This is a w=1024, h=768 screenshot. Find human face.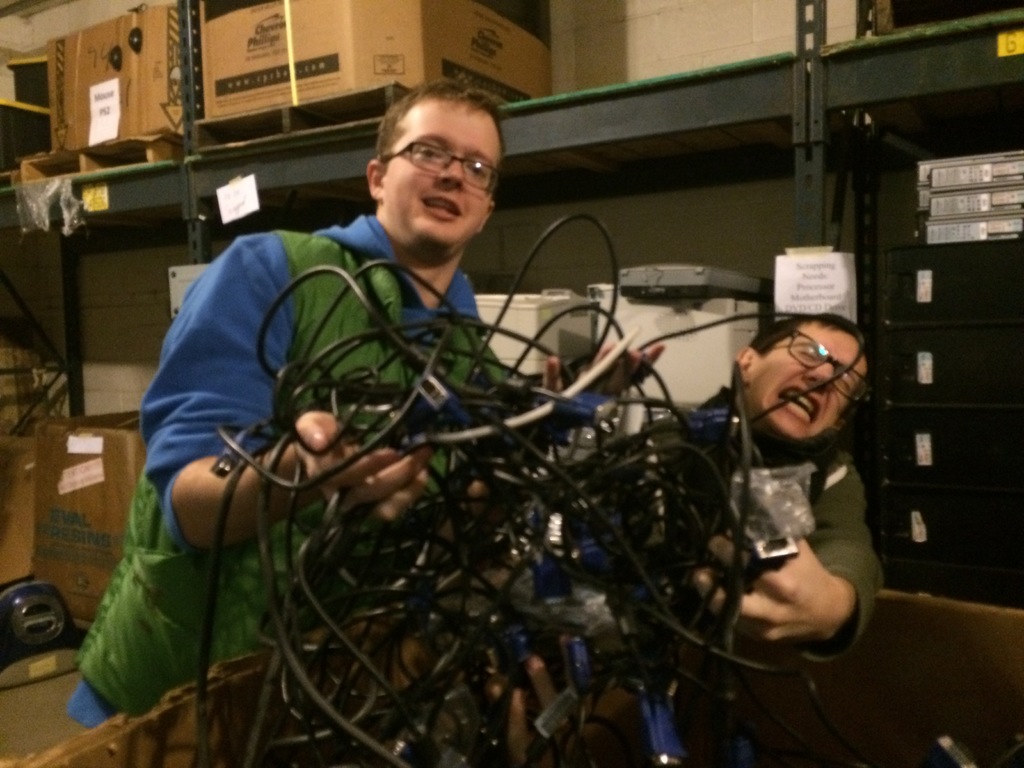
Bounding box: locate(385, 98, 501, 241).
